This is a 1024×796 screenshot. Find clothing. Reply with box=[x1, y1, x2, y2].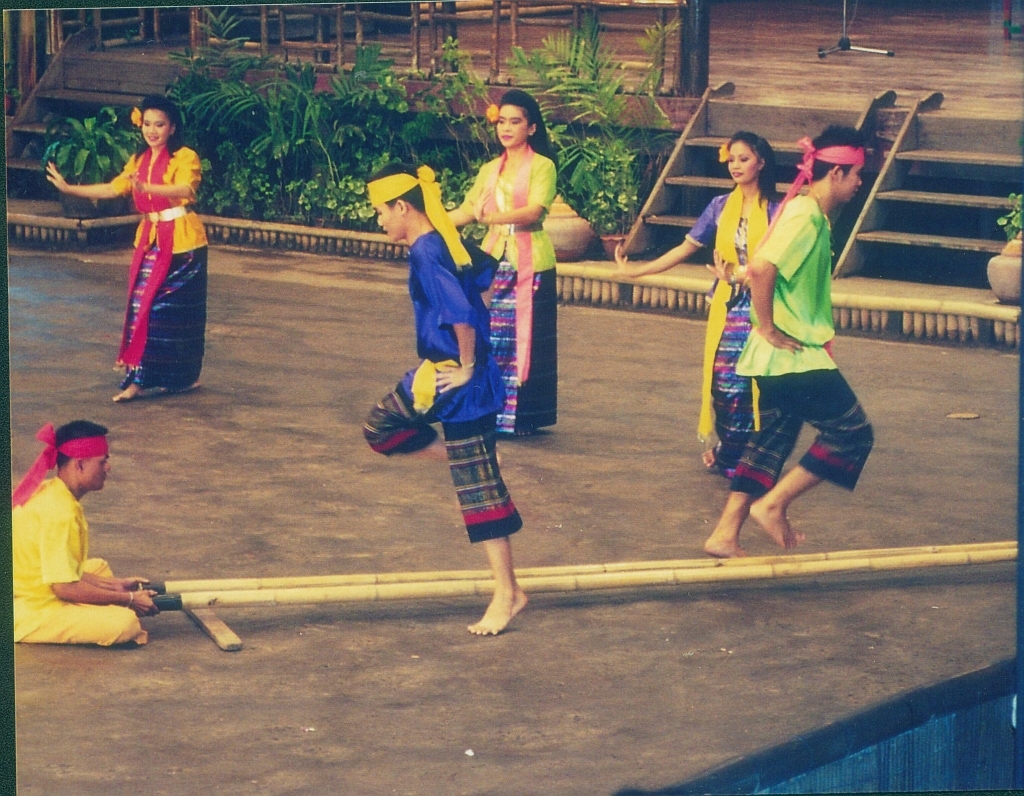
box=[683, 183, 781, 475].
